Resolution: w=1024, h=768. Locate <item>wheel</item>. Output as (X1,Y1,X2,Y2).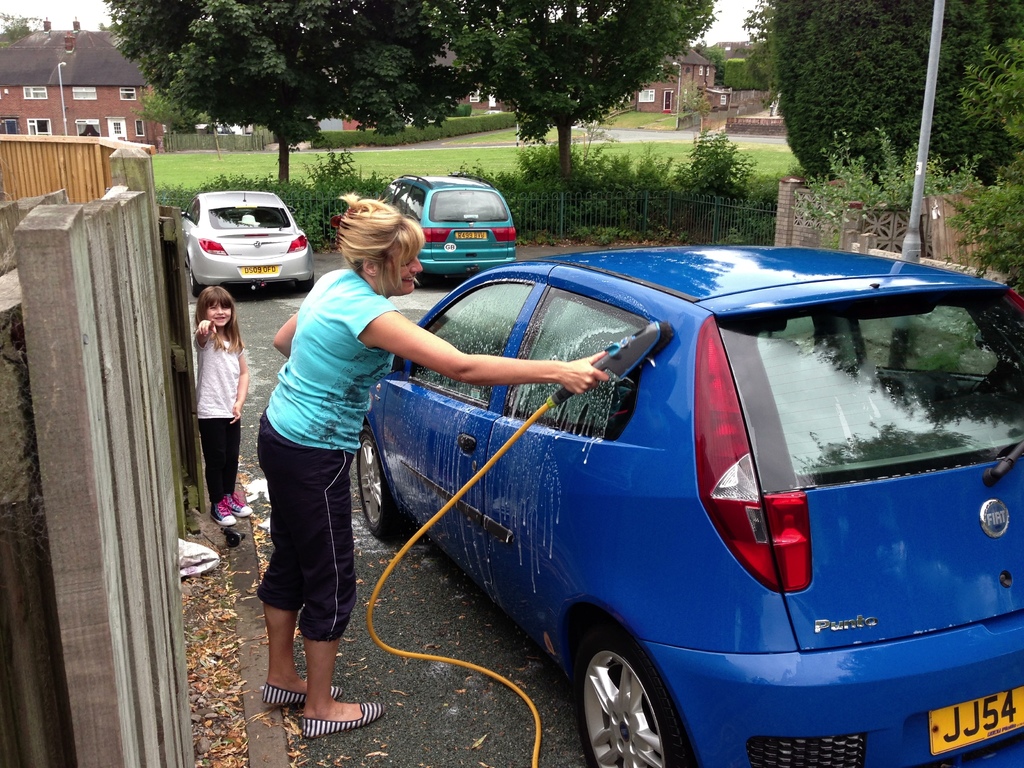
(188,261,202,298).
